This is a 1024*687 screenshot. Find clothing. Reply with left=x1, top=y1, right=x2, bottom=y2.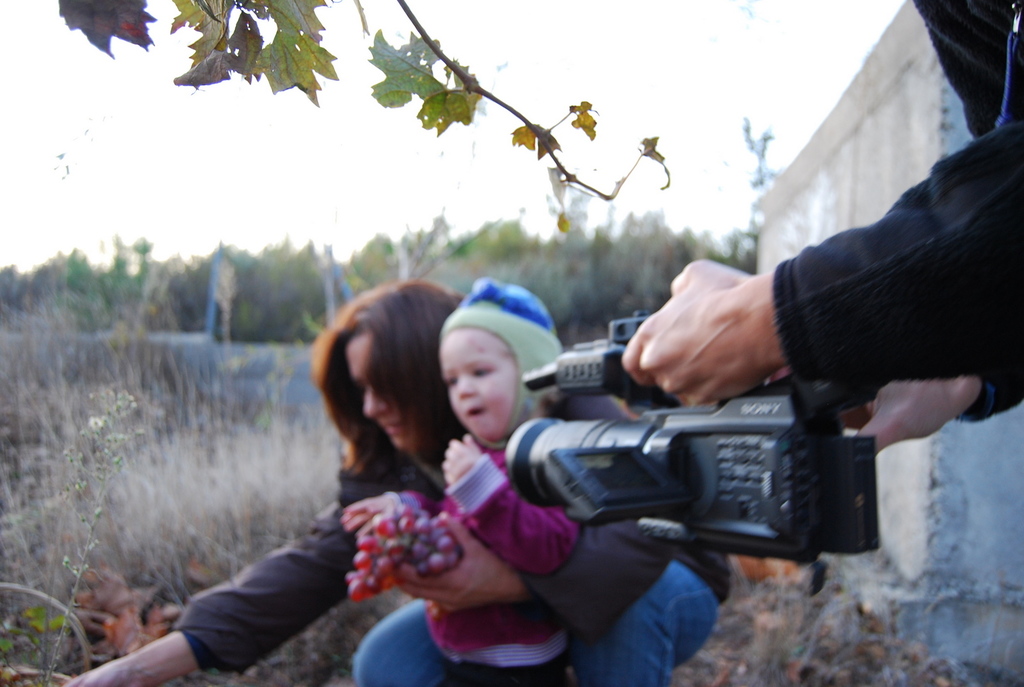
left=426, top=441, right=579, bottom=686.
